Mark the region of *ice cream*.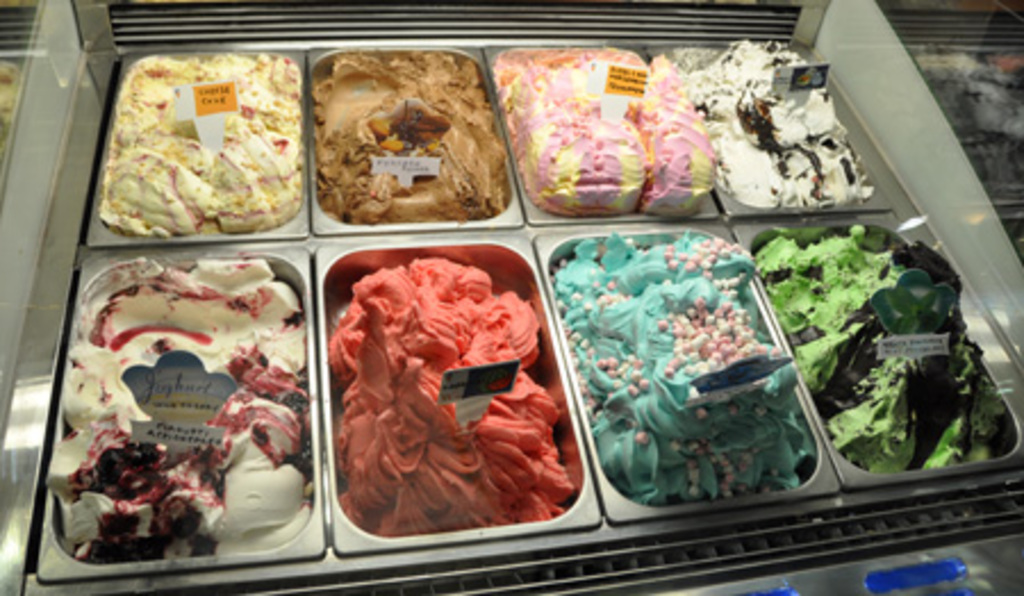
Region: BBox(307, 41, 507, 225).
